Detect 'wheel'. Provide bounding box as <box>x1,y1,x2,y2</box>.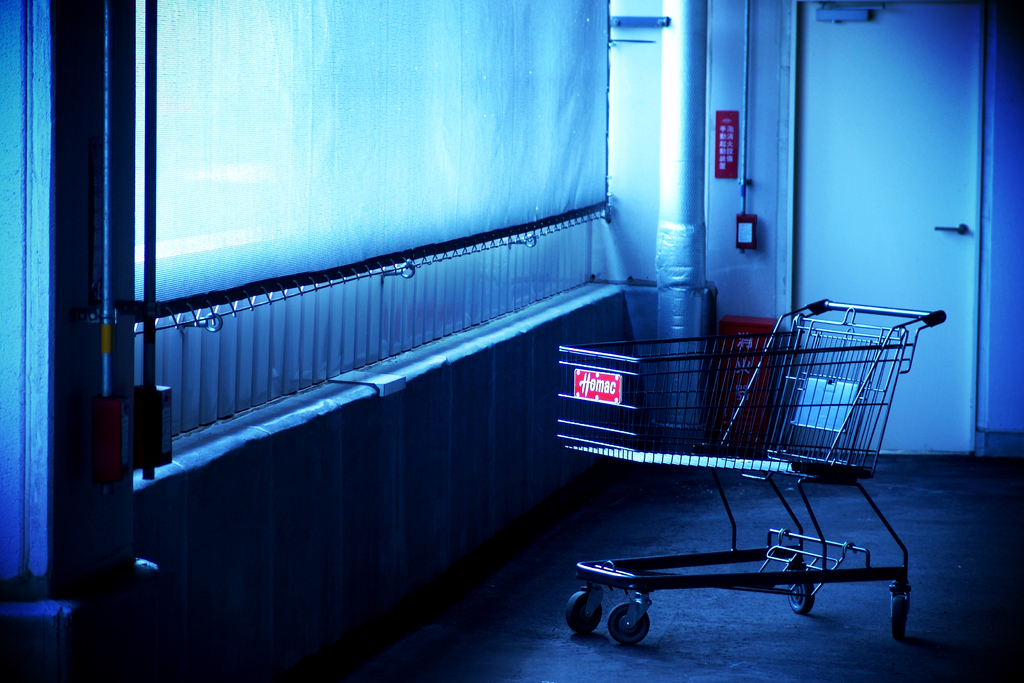
<box>780,577,814,616</box>.
